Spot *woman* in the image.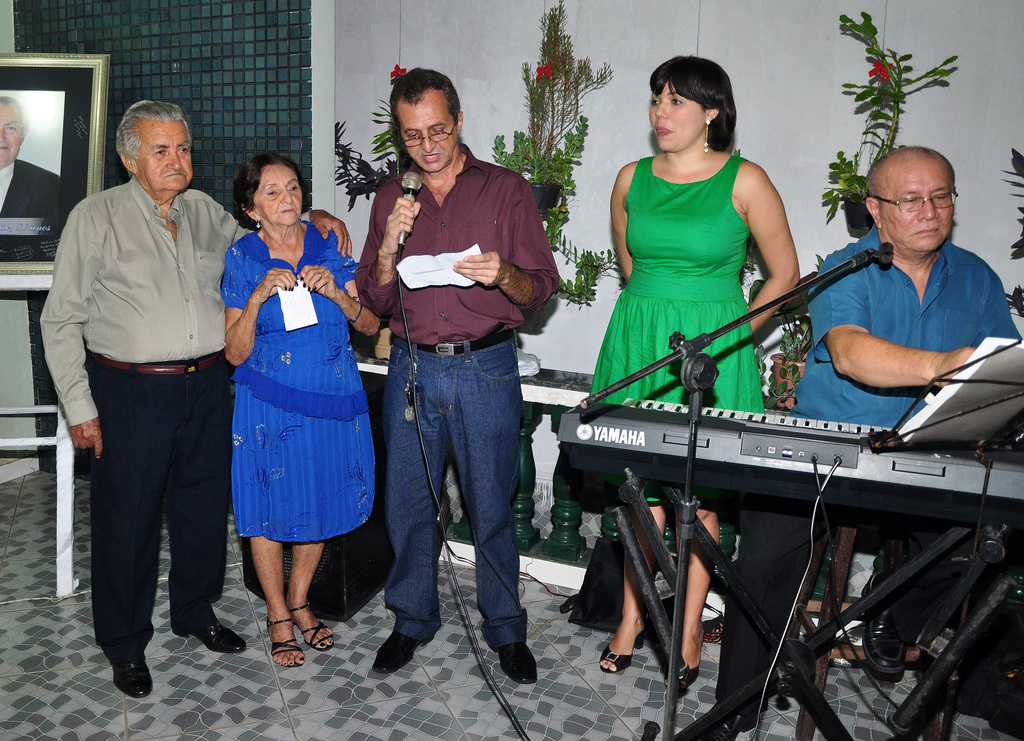
*woman* found at x1=207, y1=162, x2=359, y2=642.
